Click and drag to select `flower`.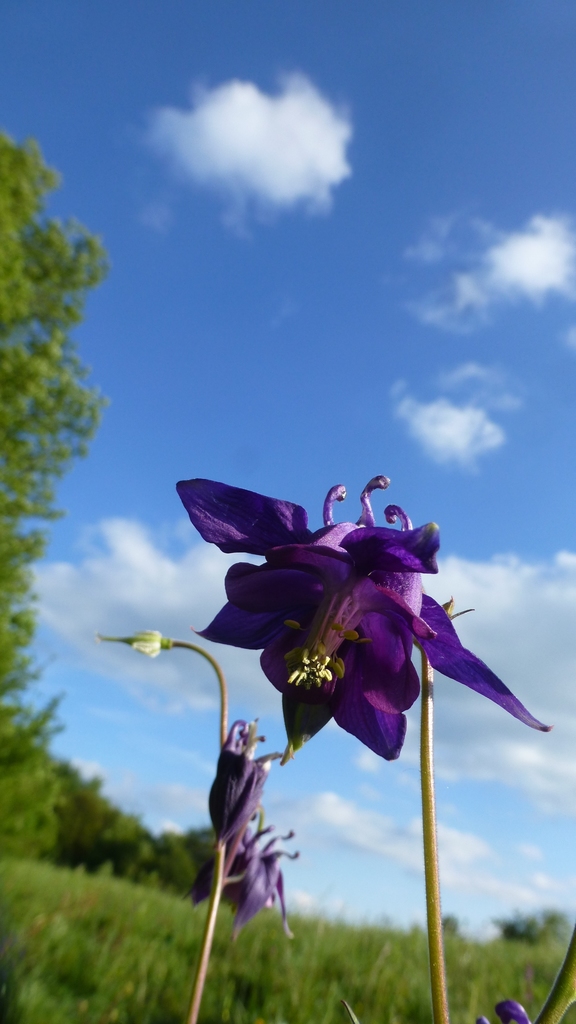
Selection: x1=174 y1=825 x2=305 y2=946.
